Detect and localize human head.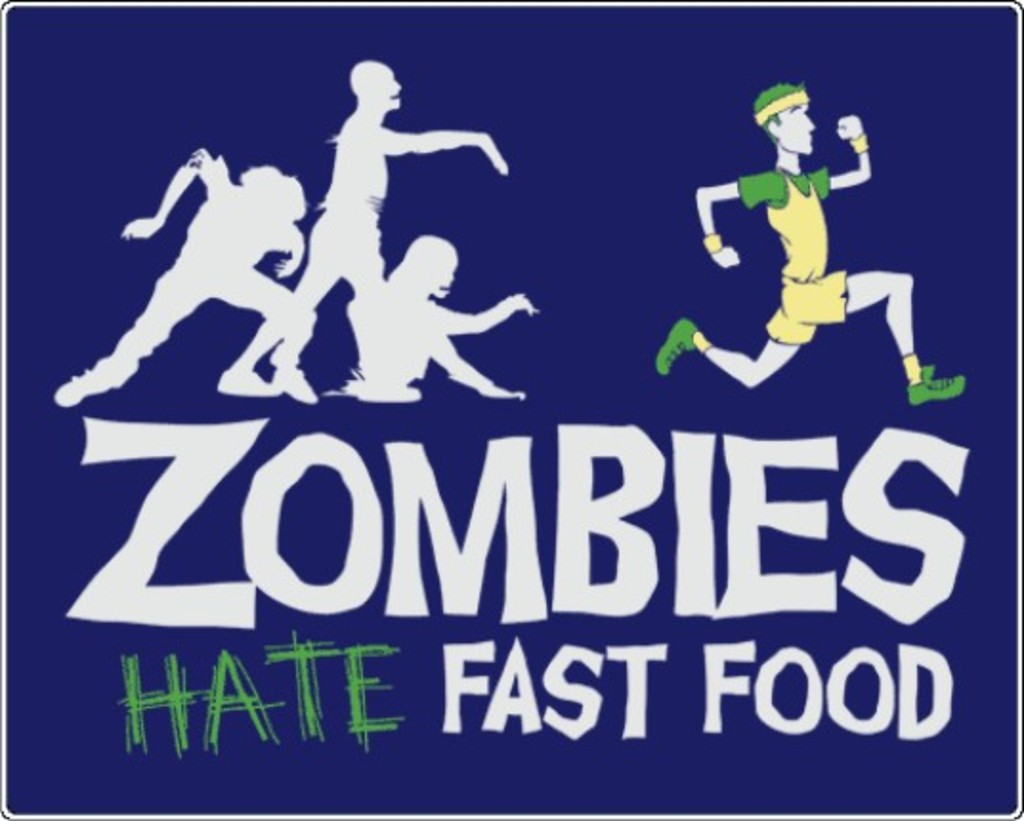
Localized at {"left": 346, "top": 63, "right": 397, "bottom": 109}.
